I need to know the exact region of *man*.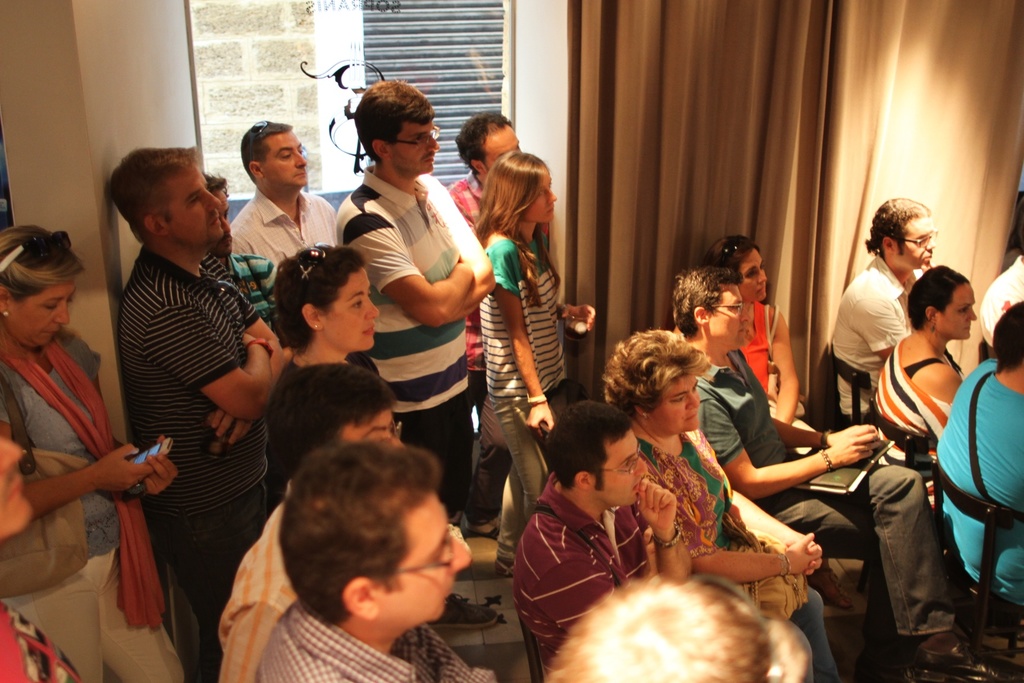
Region: locate(829, 197, 945, 421).
